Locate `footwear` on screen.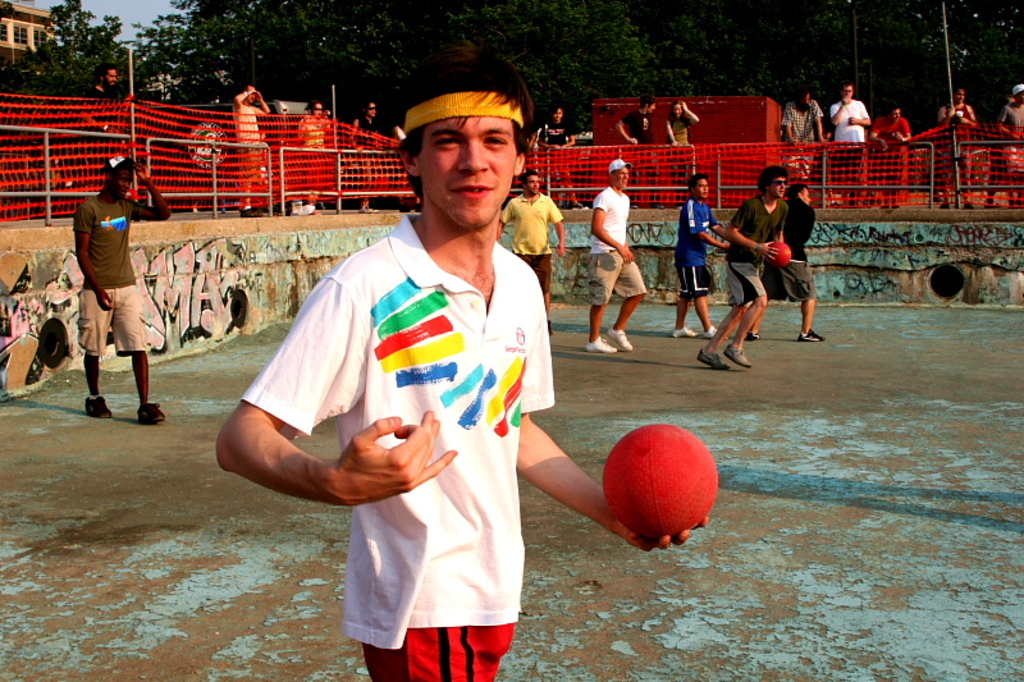
On screen at (left=744, top=330, right=760, bottom=342).
